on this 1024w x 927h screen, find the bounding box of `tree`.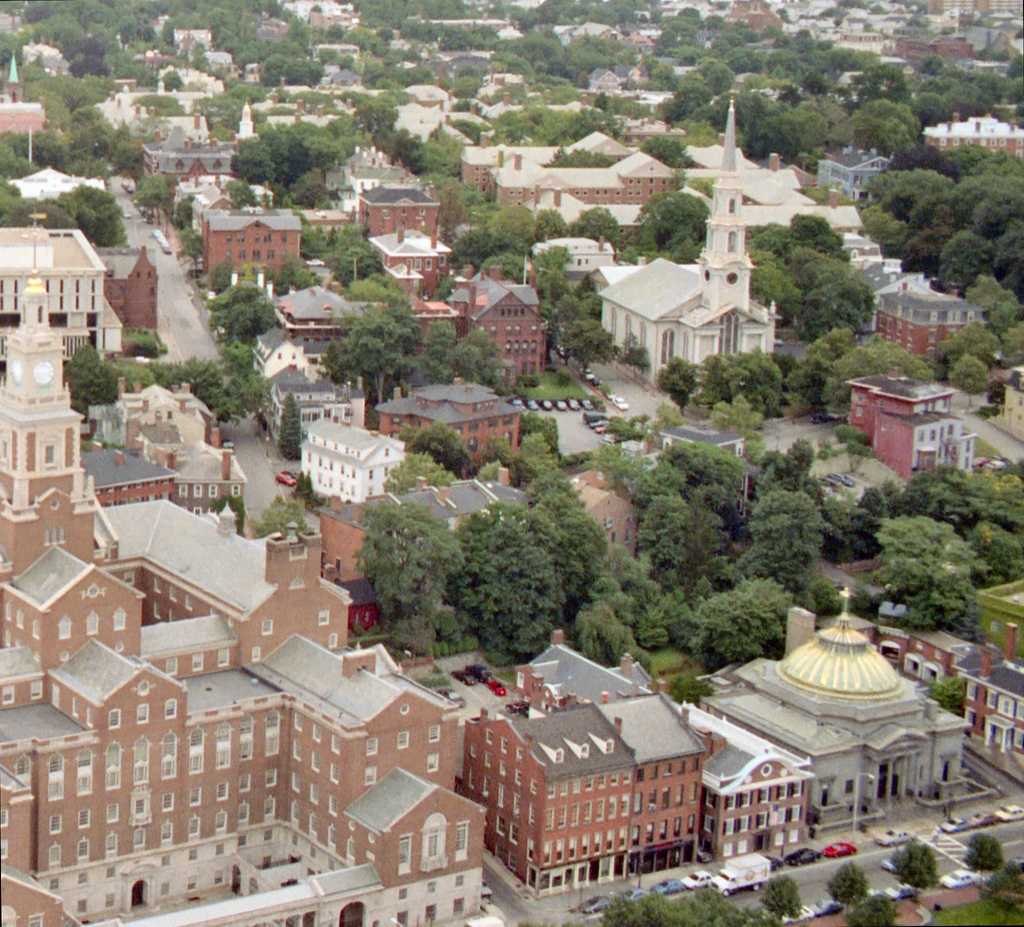
Bounding box: (x1=664, y1=671, x2=716, y2=705).
